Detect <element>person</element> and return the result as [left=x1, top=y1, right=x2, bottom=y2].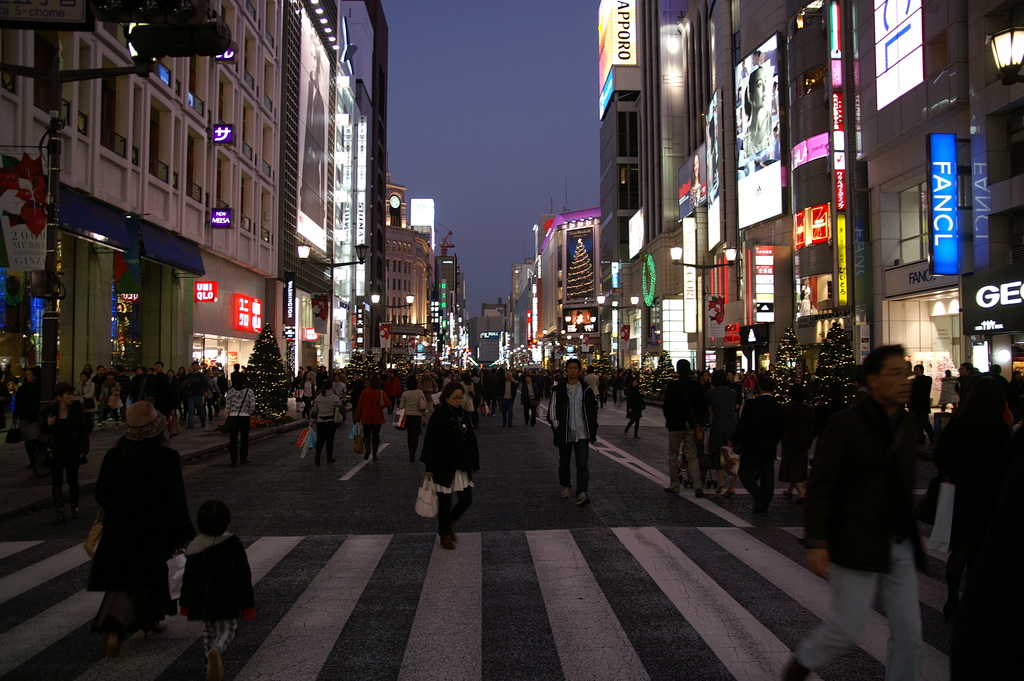
[left=423, top=385, right=482, bottom=557].
